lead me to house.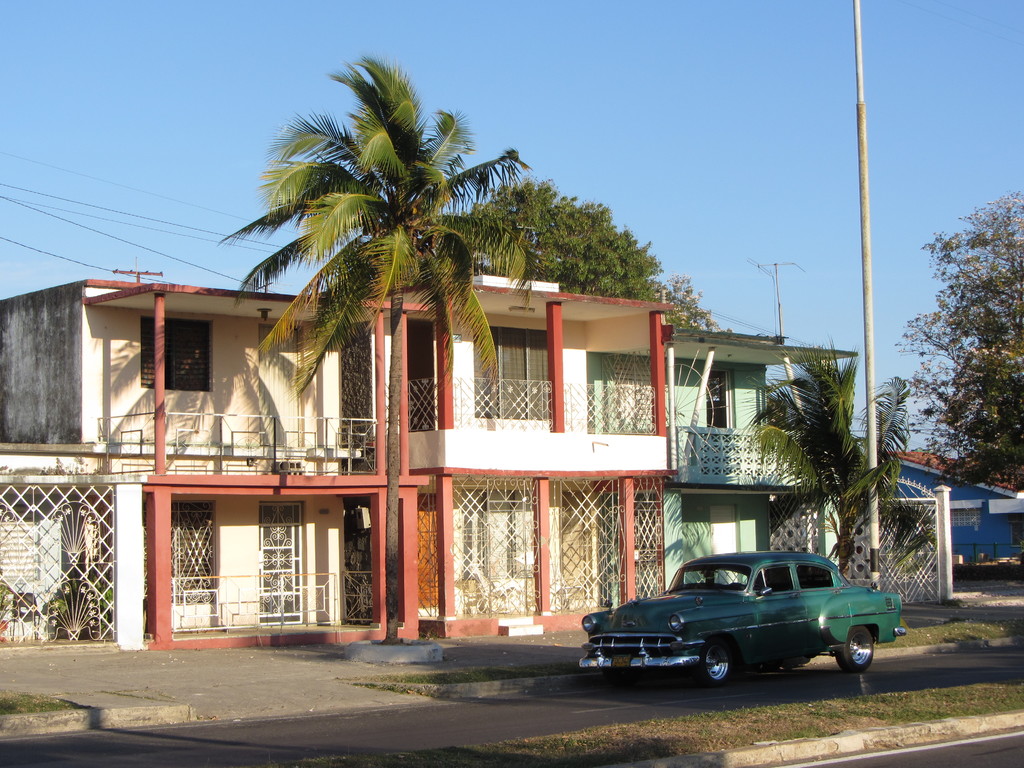
Lead to detection(0, 275, 673, 648).
